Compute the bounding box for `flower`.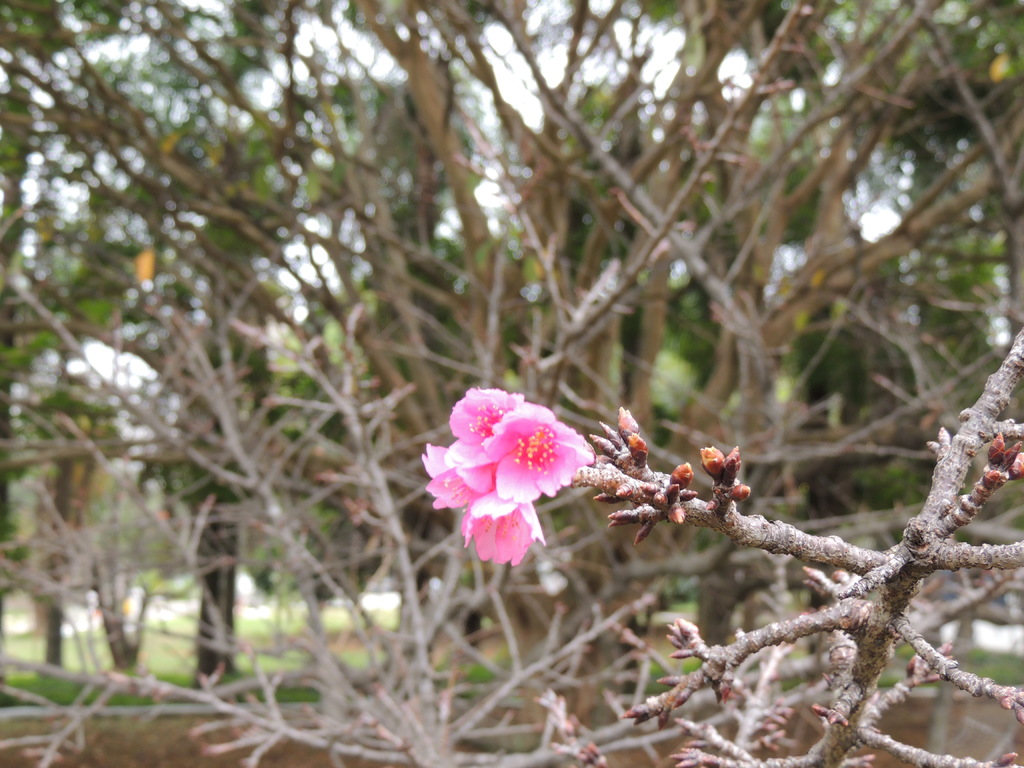
<region>420, 448, 470, 509</region>.
